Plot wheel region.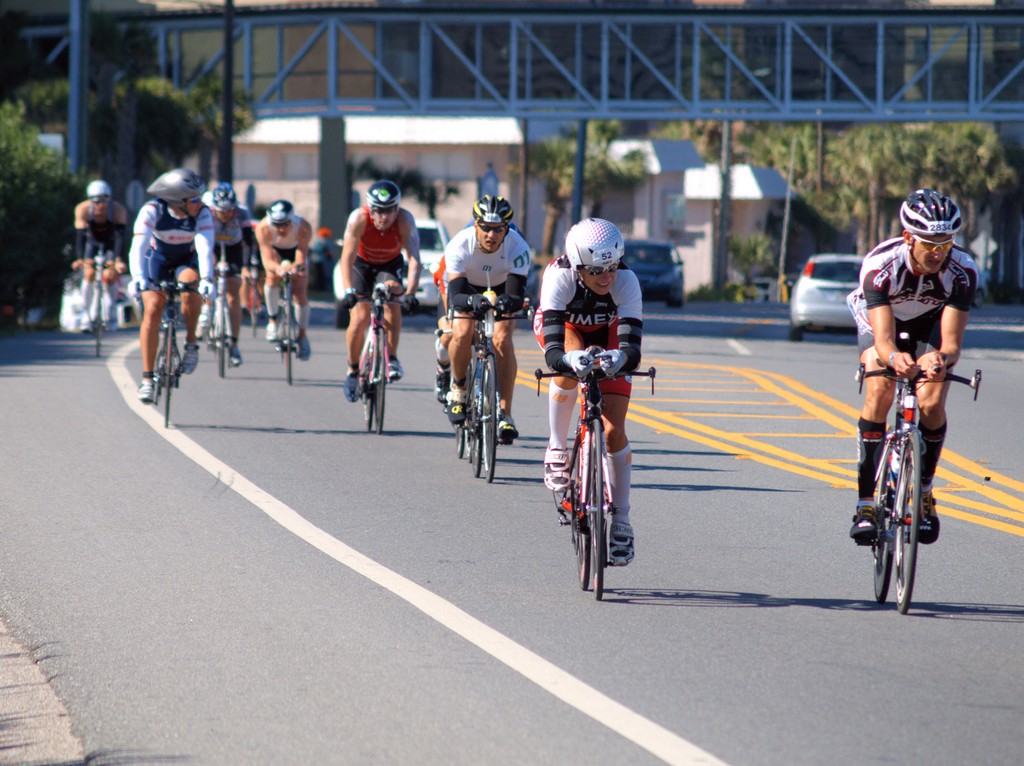
Plotted at rect(281, 312, 296, 383).
